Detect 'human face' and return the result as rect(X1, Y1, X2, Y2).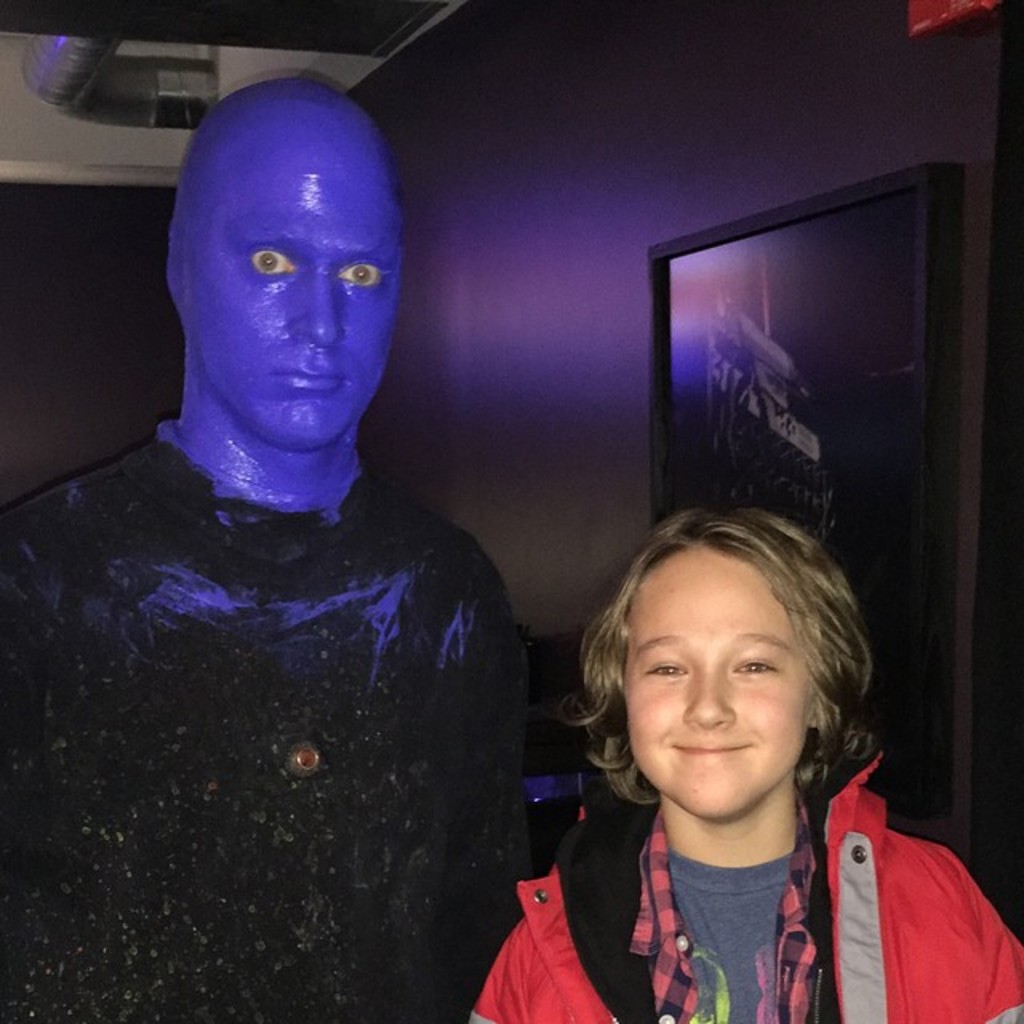
rect(618, 533, 816, 818).
